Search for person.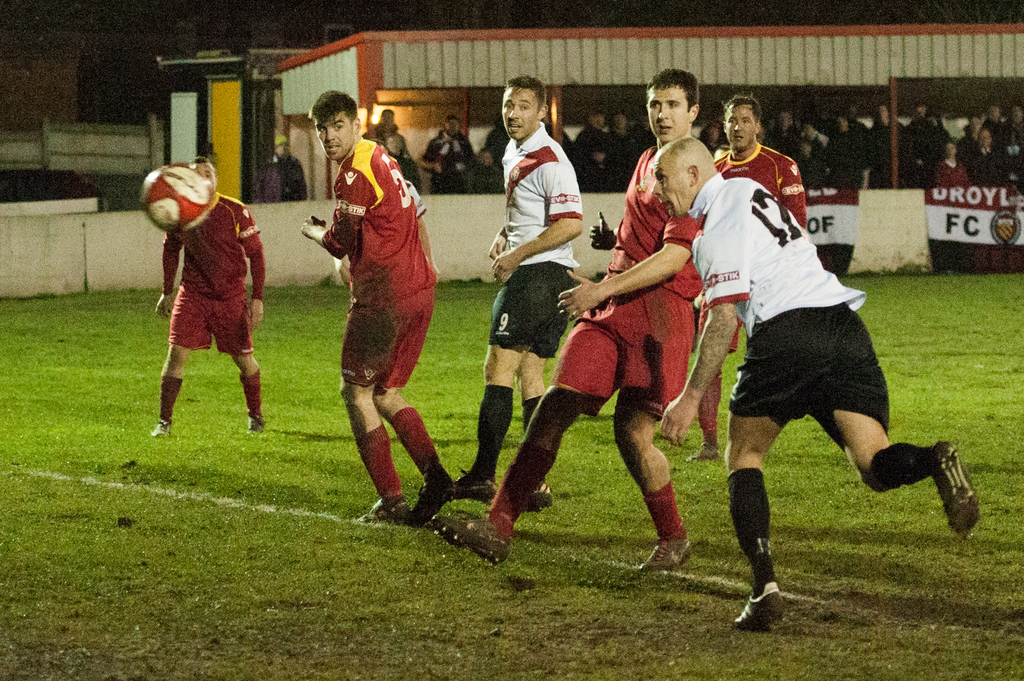
Found at [271, 136, 312, 202].
